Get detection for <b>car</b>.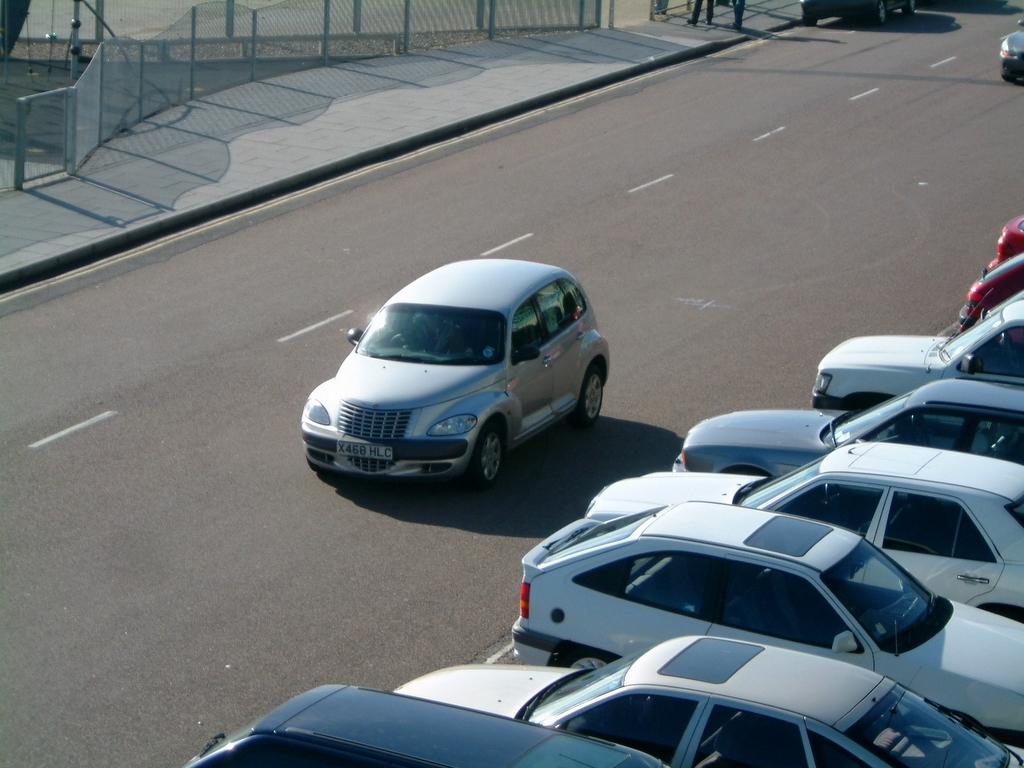
Detection: 1002,22,1023,92.
